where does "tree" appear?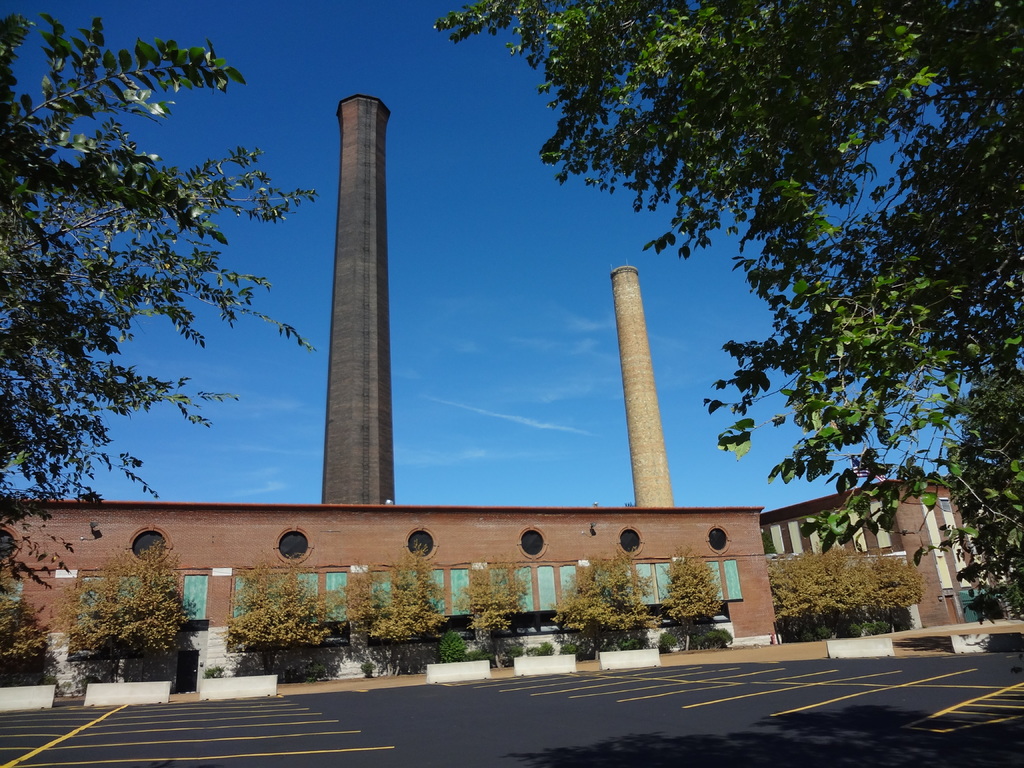
Appears at x1=223 y1=547 x2=346 y2=677.
